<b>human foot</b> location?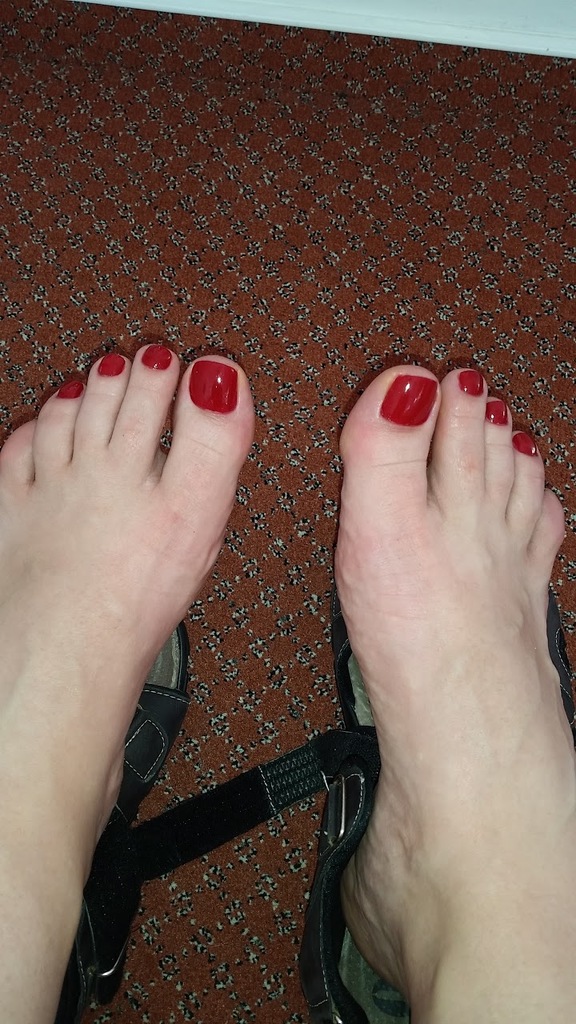
x1=0 y1=345 x2=258 y2=1023
